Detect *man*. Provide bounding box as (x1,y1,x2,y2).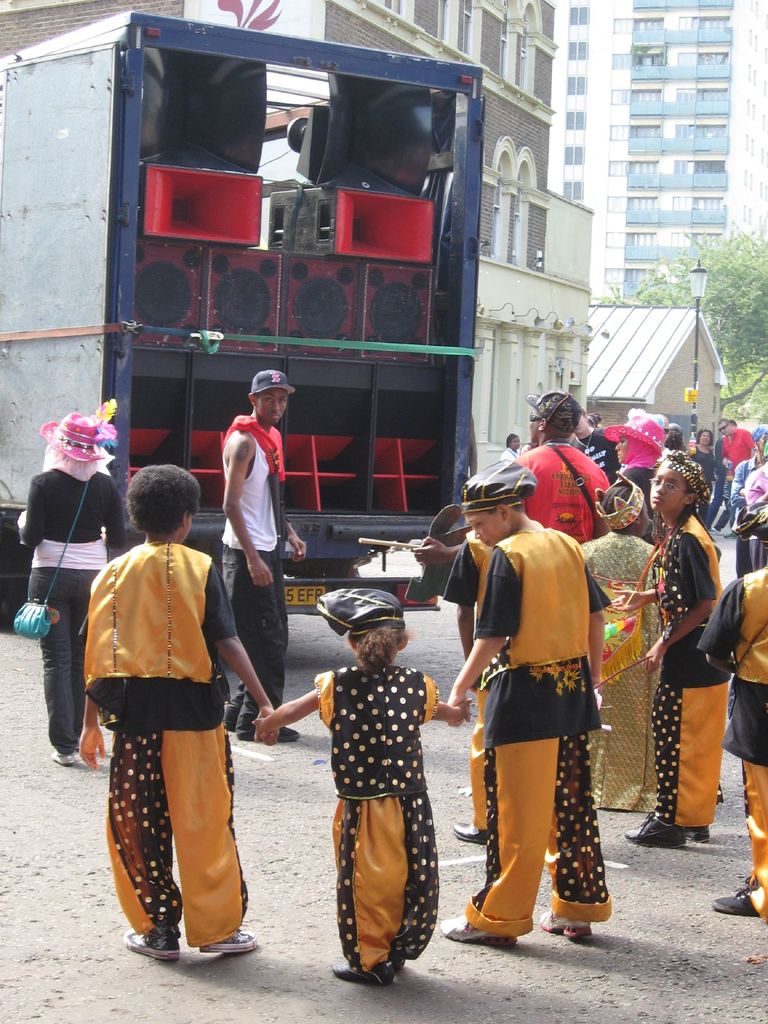
(502,433,524,465).
